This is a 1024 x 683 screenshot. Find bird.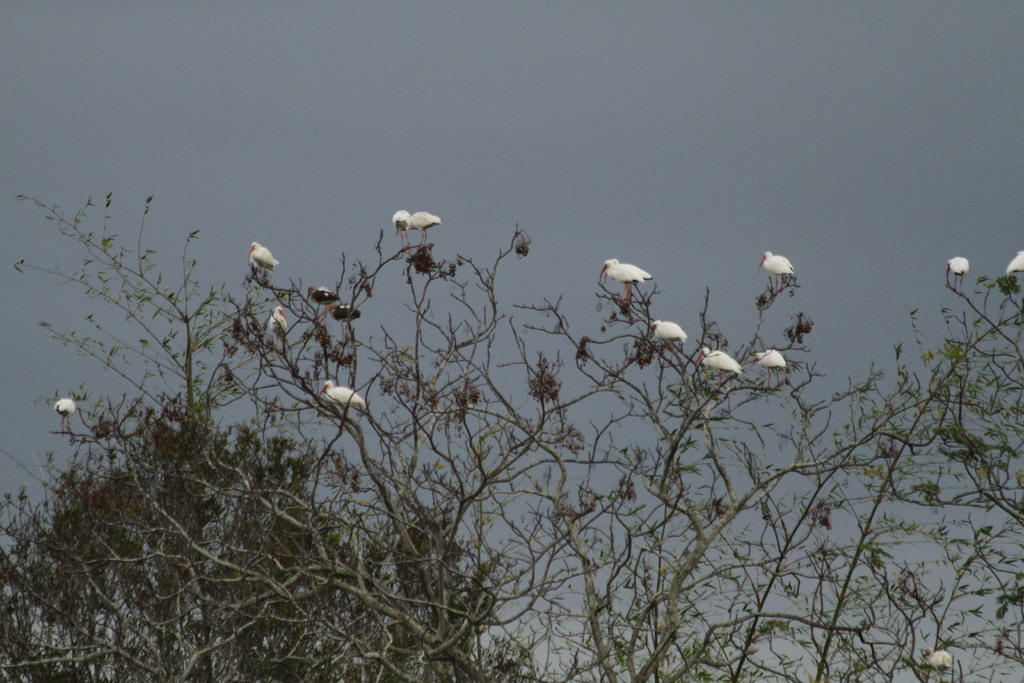
Bounding box: crop(599, 258, 650, 302).
